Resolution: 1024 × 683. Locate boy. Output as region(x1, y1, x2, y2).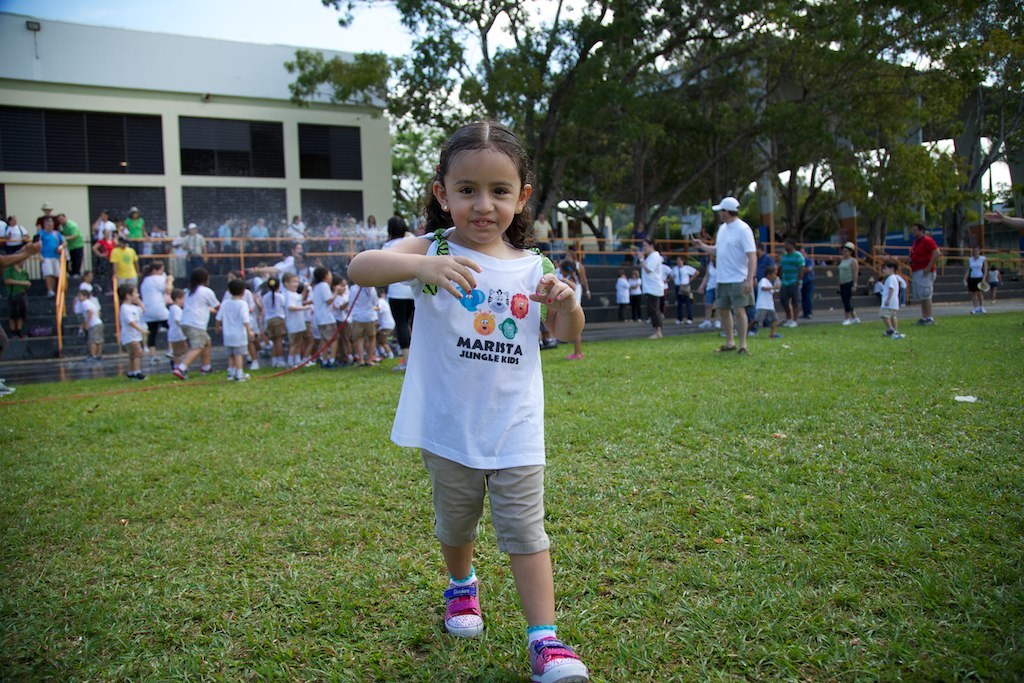
region(332, 270, 359, 363).
